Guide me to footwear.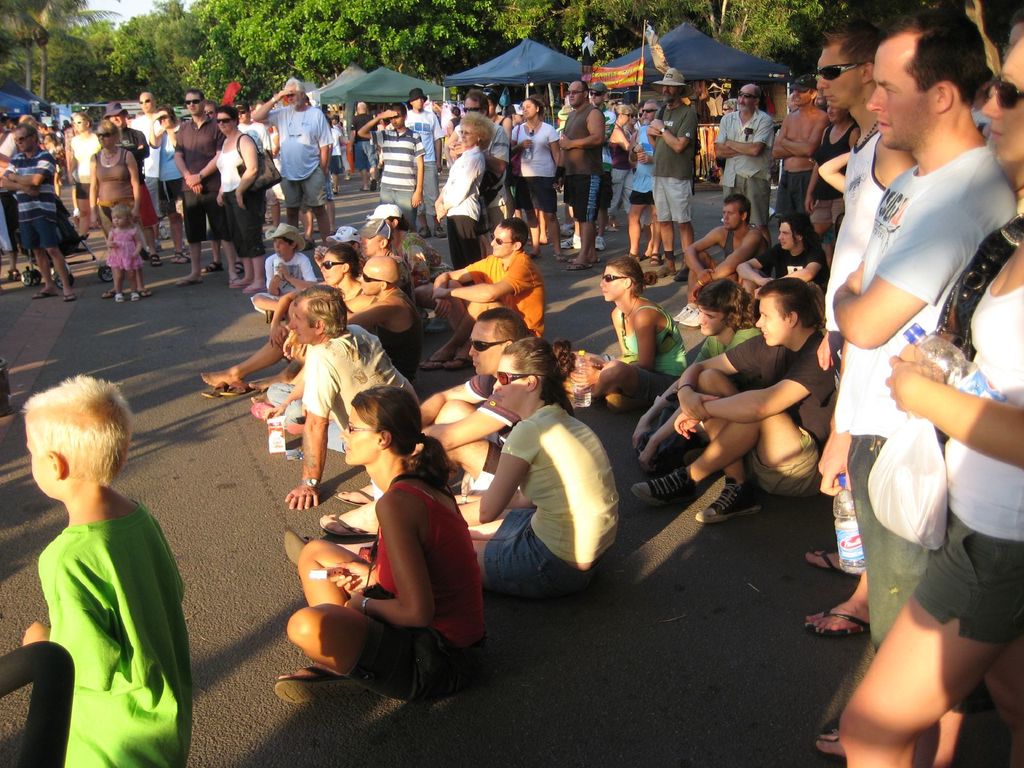
Guidance: Rect(566, 252, 591, 273).
